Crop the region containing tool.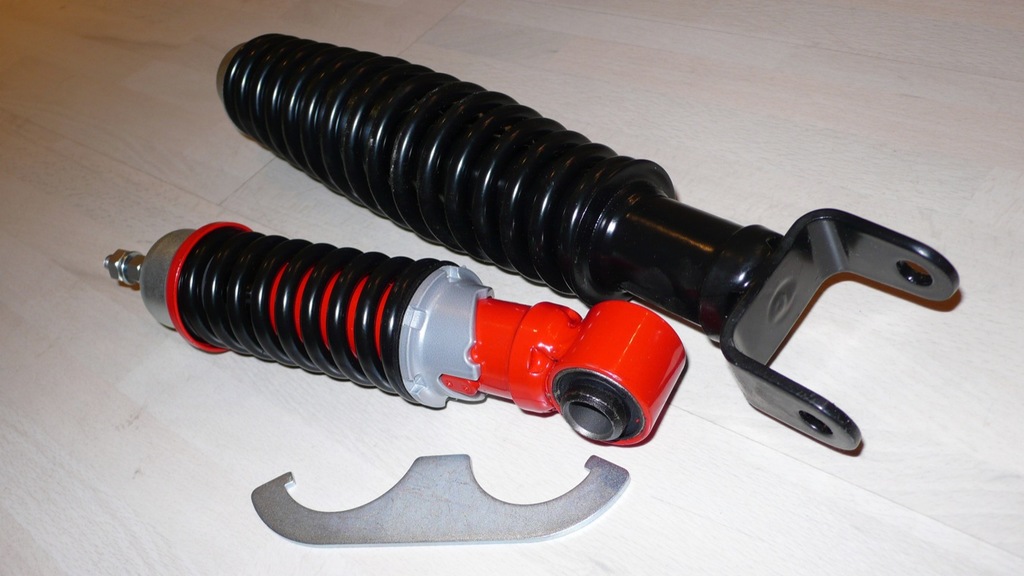
Crop region: 108, 254, 673, 437.
